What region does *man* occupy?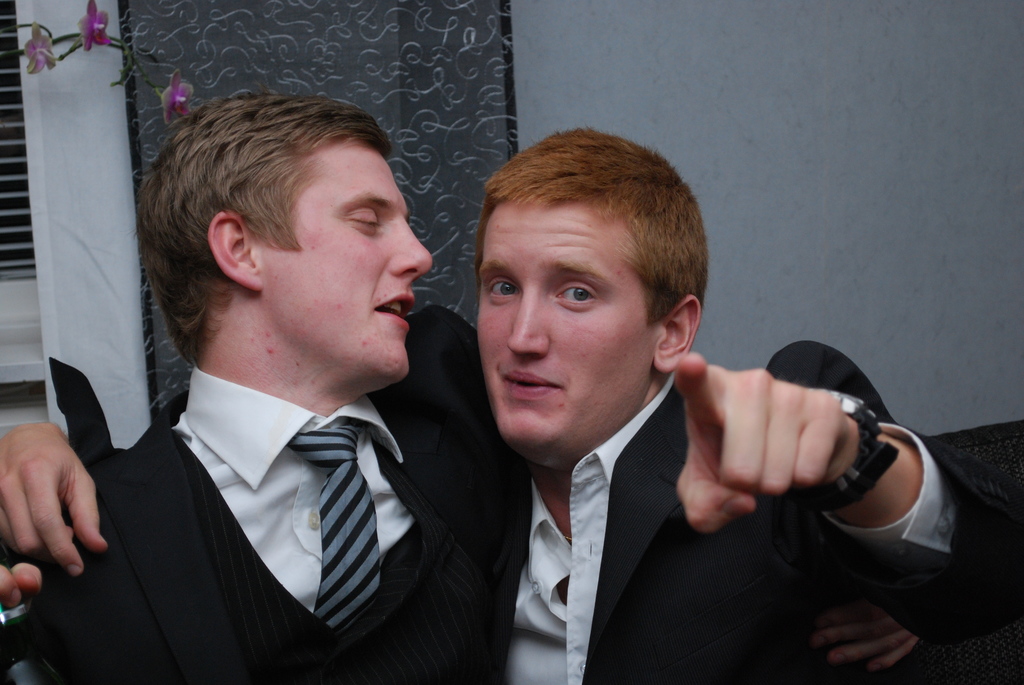
<box>0,95,918,684</box>.
